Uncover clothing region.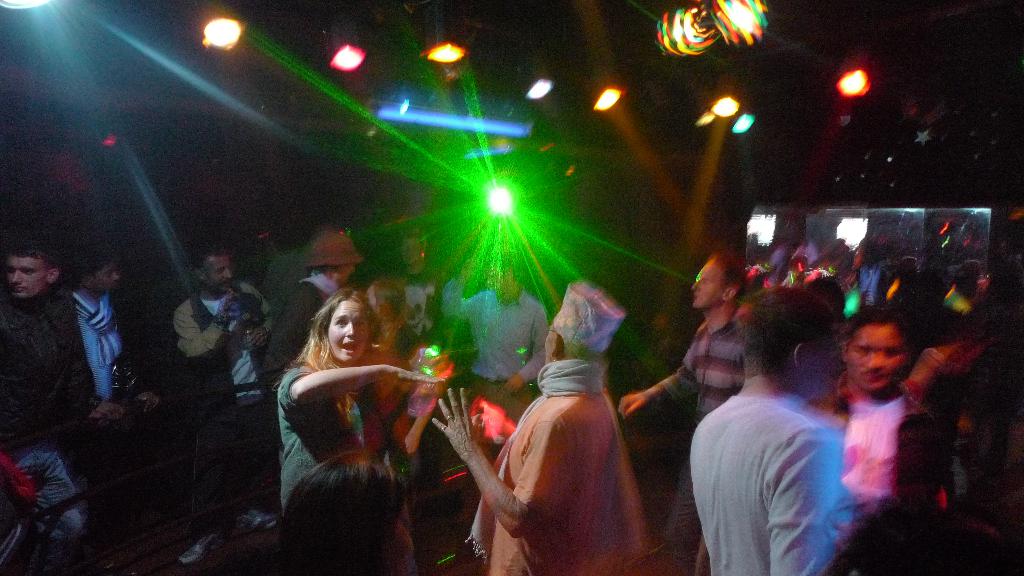
Uncovered: rect(266, 272, 339, 371).
